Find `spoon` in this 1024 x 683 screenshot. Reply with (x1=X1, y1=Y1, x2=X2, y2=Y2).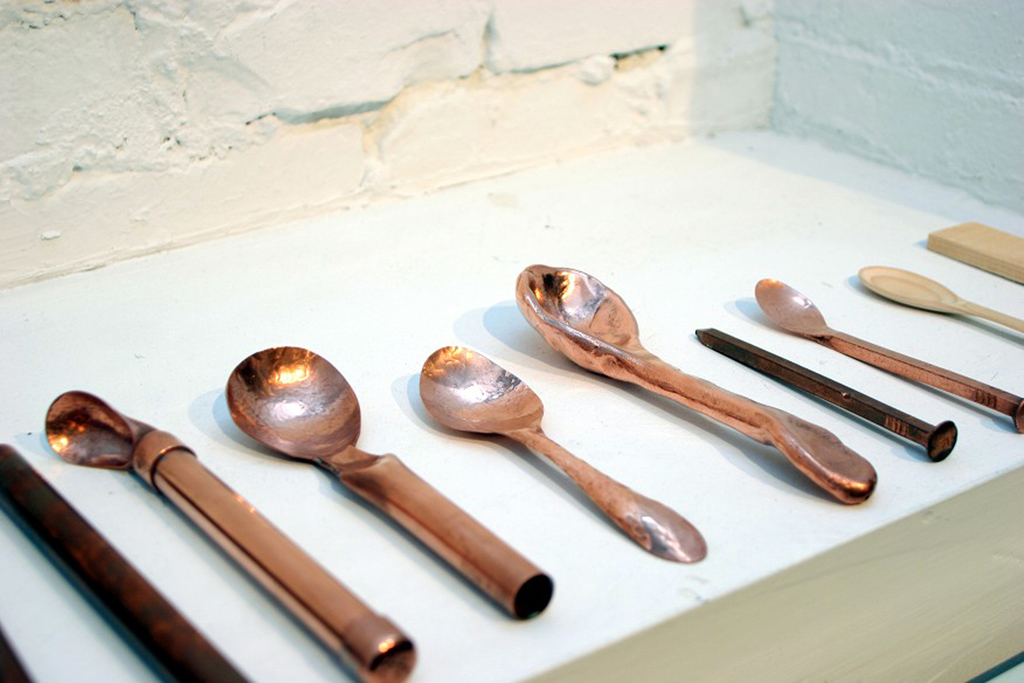
(x1=44, y1=388, x2=419, y2=682).
